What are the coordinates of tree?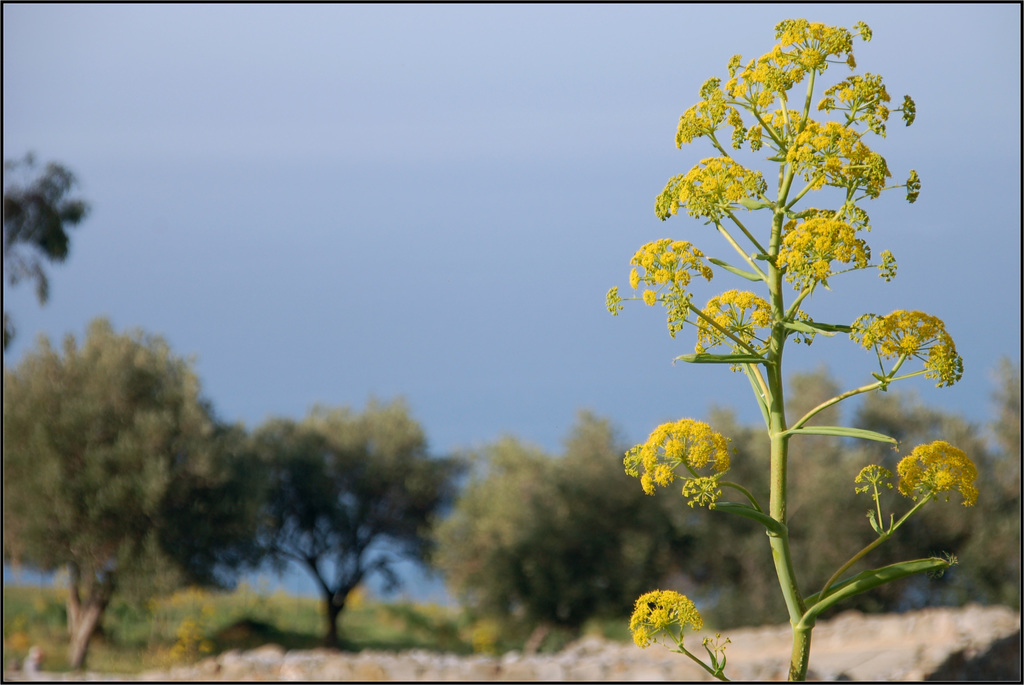
0:154:95:358.
